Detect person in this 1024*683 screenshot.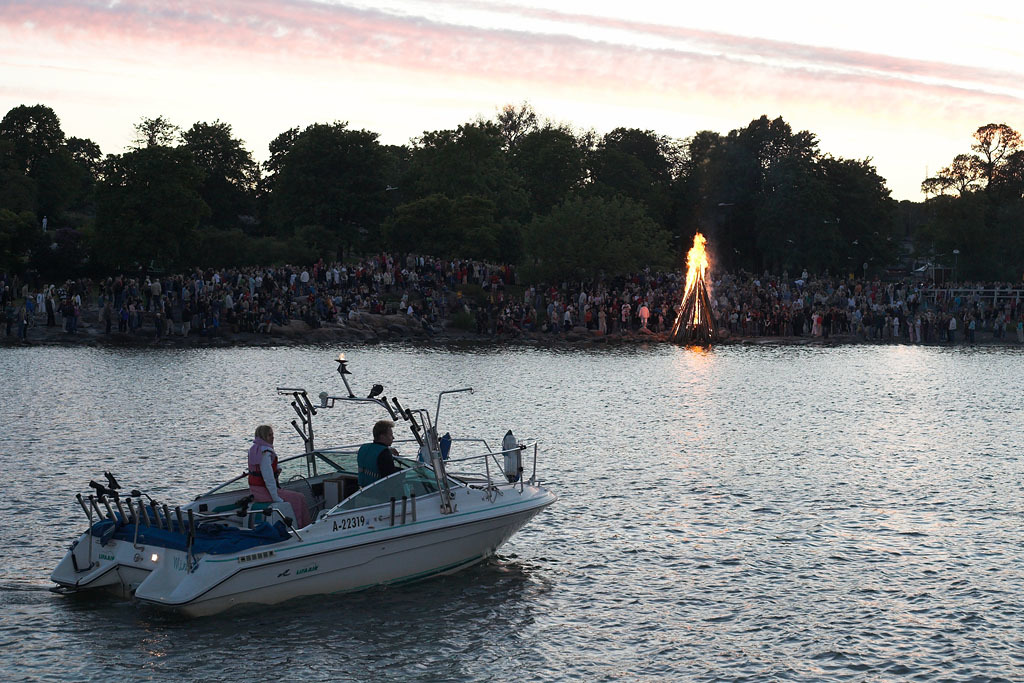
Detection: x1=247 y1=424 x2=308 y2=530.
